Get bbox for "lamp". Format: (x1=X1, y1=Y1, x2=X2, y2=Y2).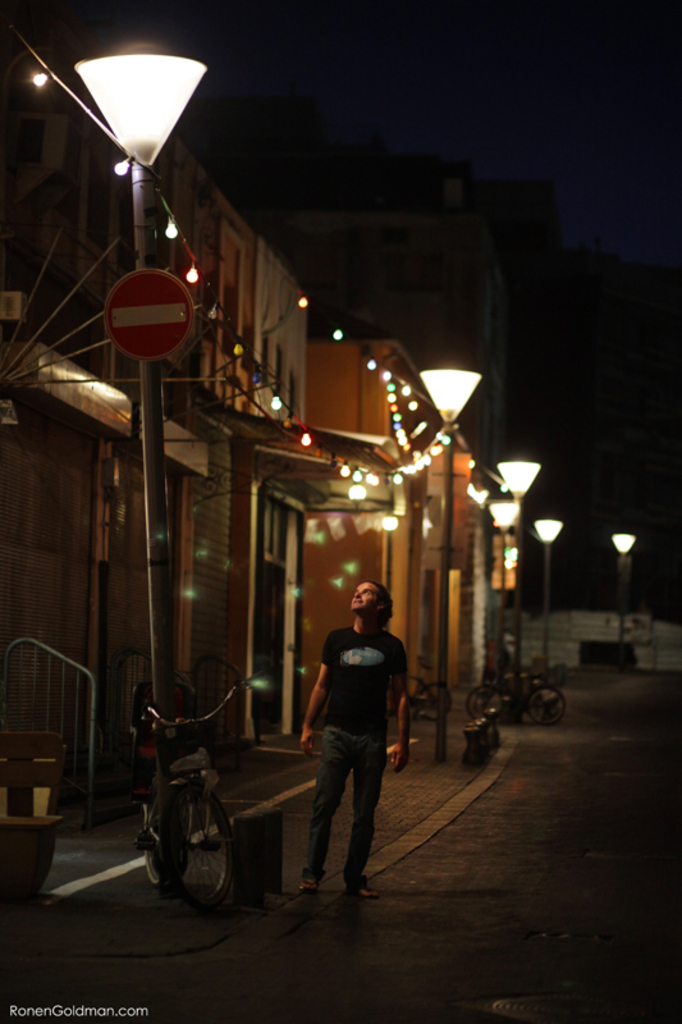
(x1=379, y1=512, x2=402, y2=536).
